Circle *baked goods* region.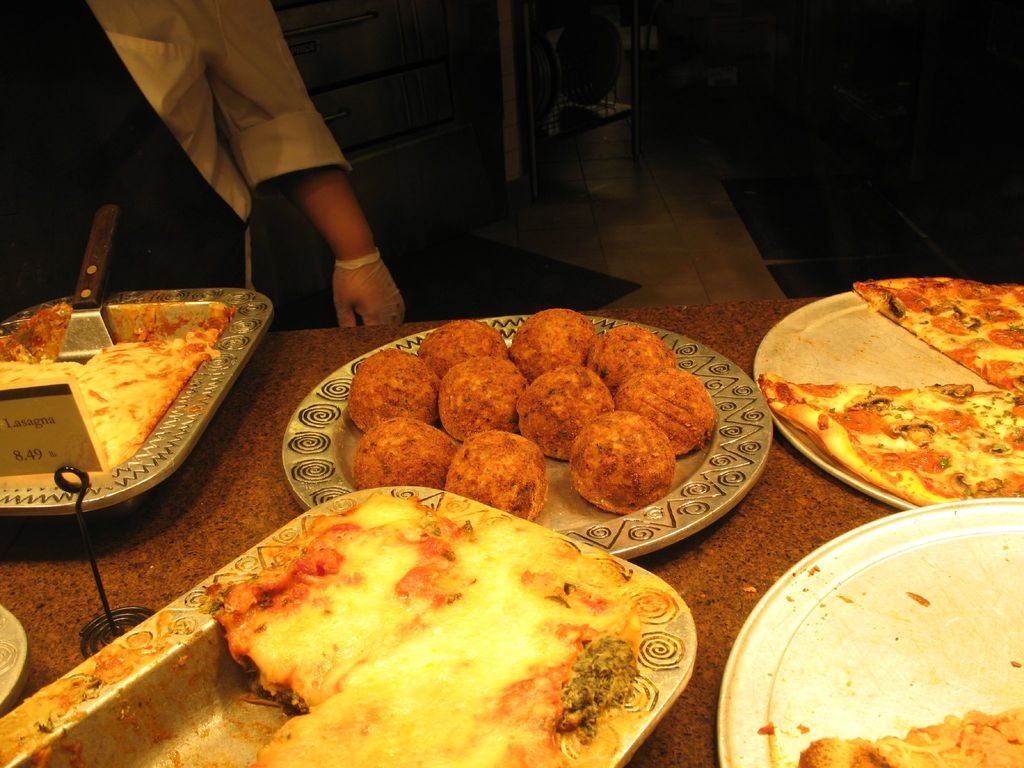
Region: bbox=(756, 278, 1023, 509).
